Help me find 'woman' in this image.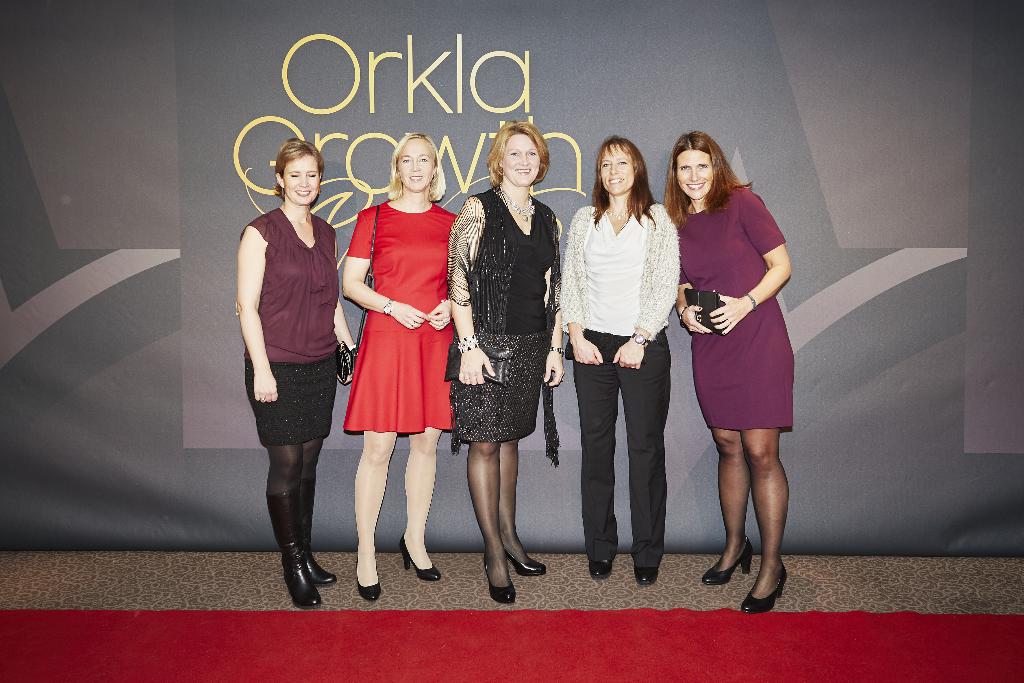
Found it: left=340, top=129, right=461, bottom=604.
